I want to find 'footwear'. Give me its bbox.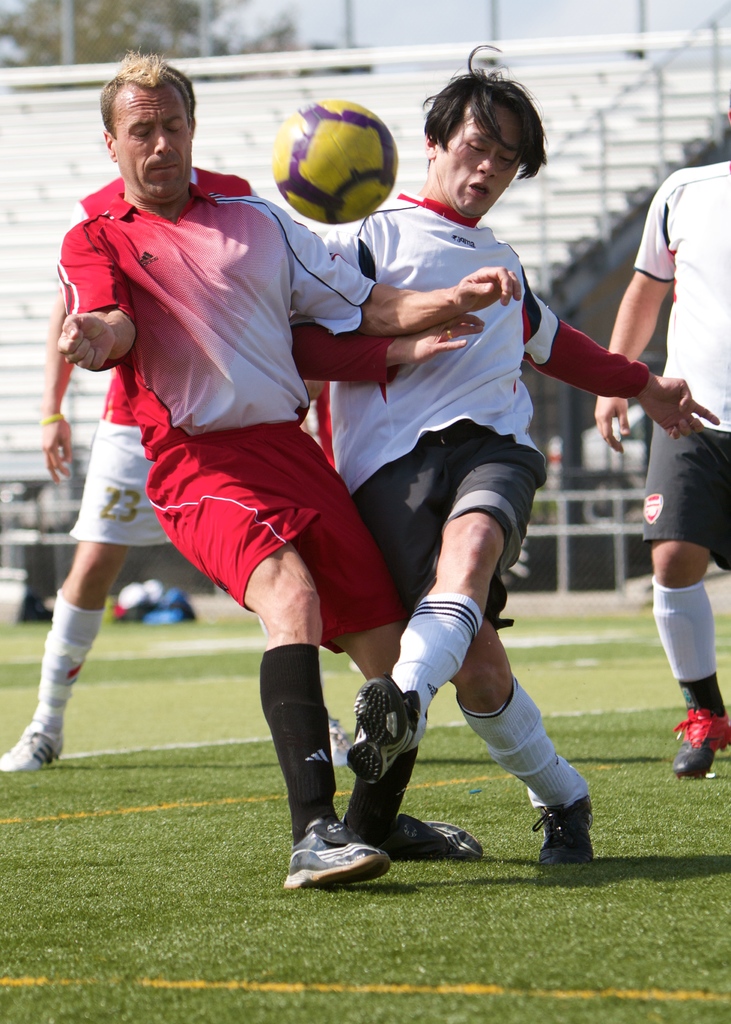
[665,704,730,777].
